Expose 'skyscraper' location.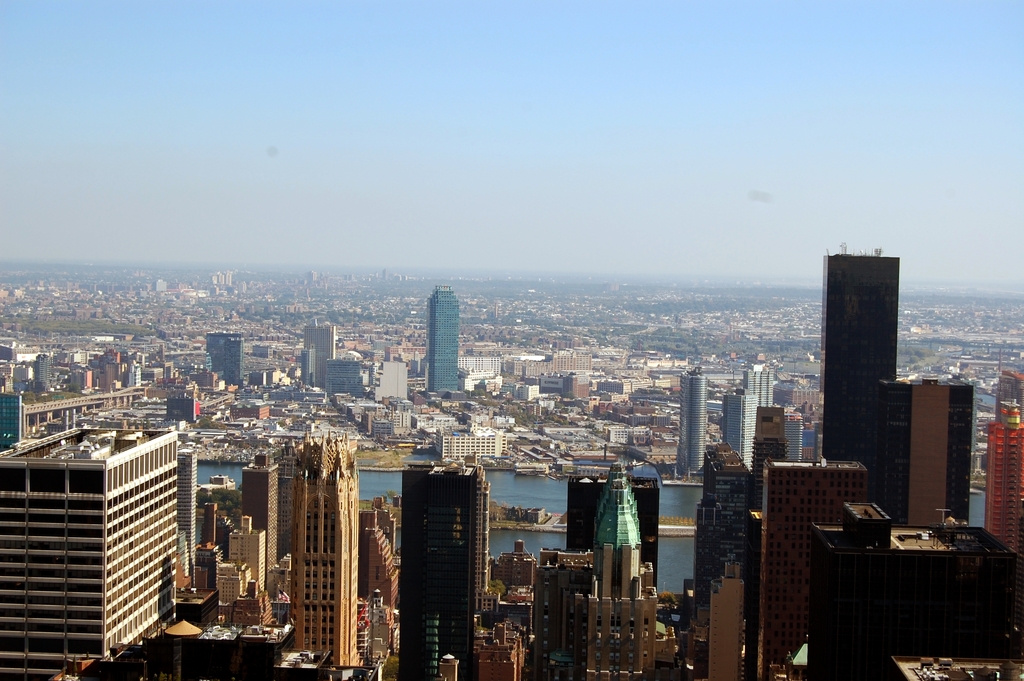
Exposed at locate(989, 364, 1023, 549).
